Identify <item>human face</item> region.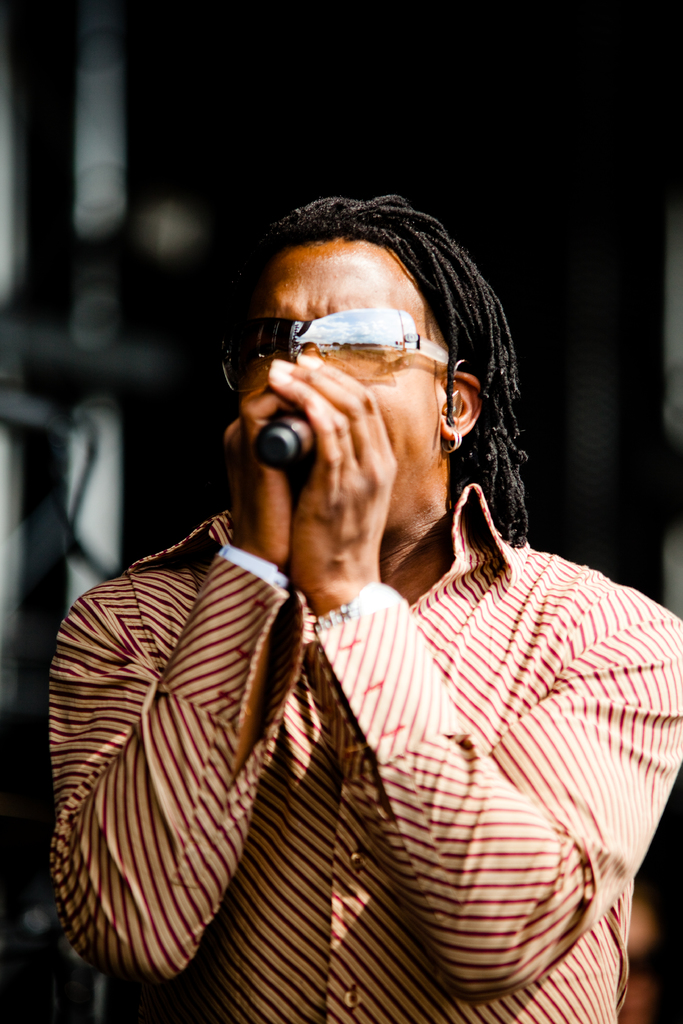
Region: locate(250, 228, 449, 524).
